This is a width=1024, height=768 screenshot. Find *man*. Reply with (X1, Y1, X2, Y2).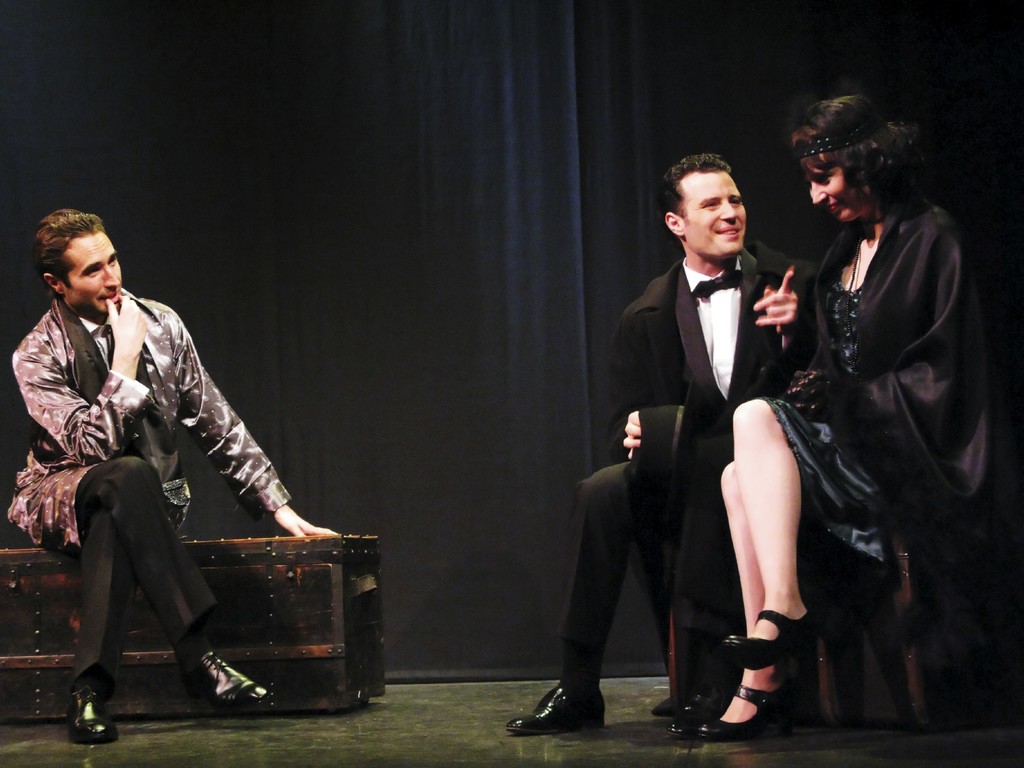
(5, 209, 348, 754).
